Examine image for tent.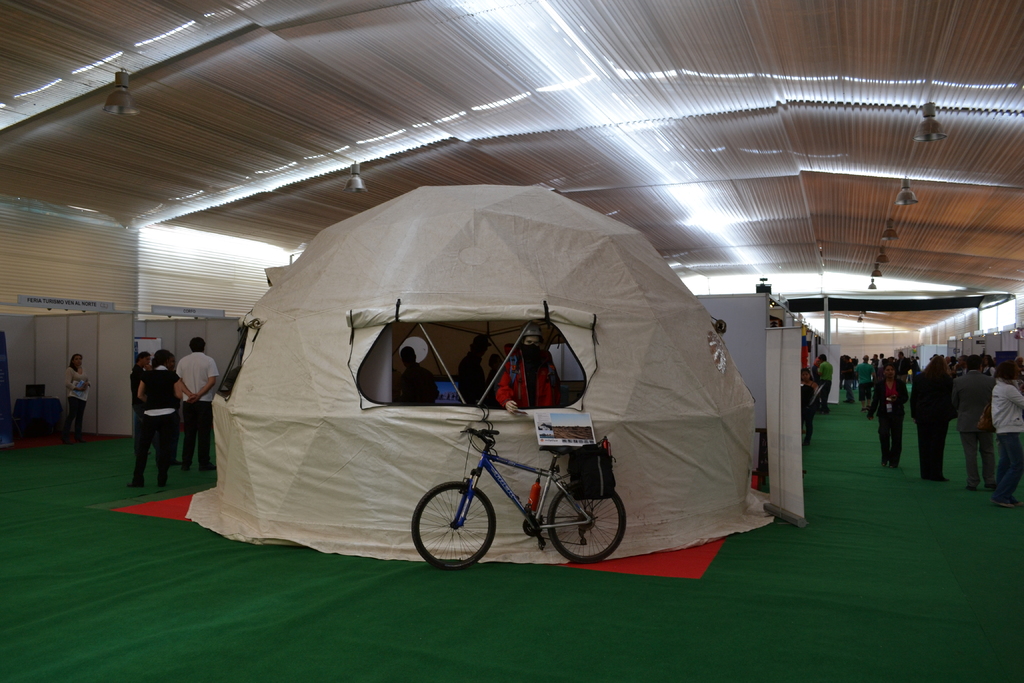
Examination result: bbox(183, 181, 776, 562).
